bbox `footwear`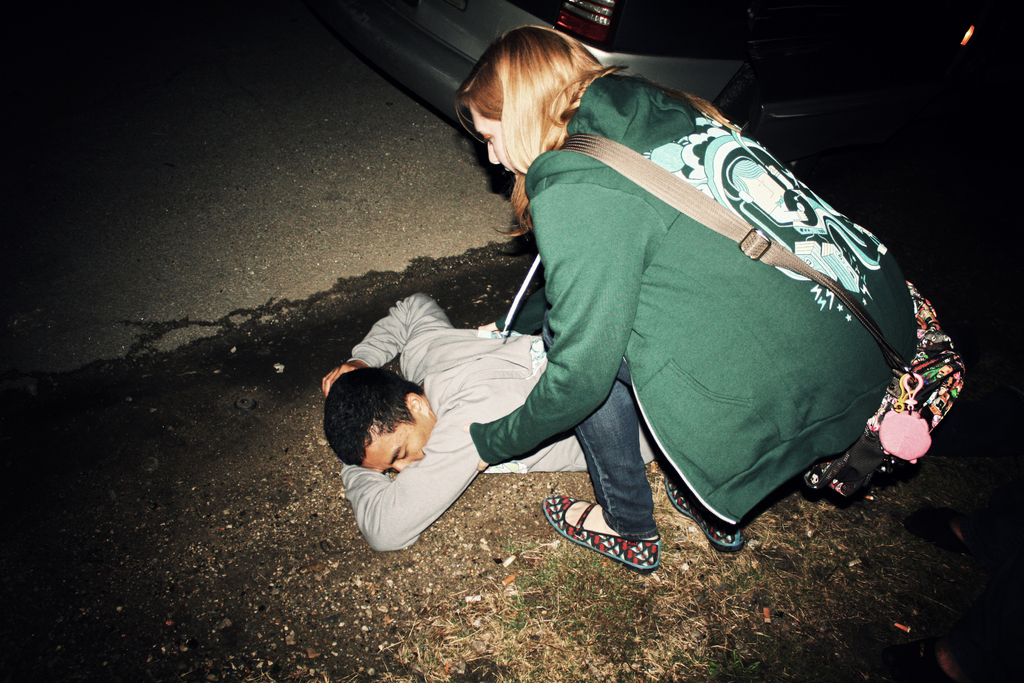
bbox=(666, 474, 744, 553)
